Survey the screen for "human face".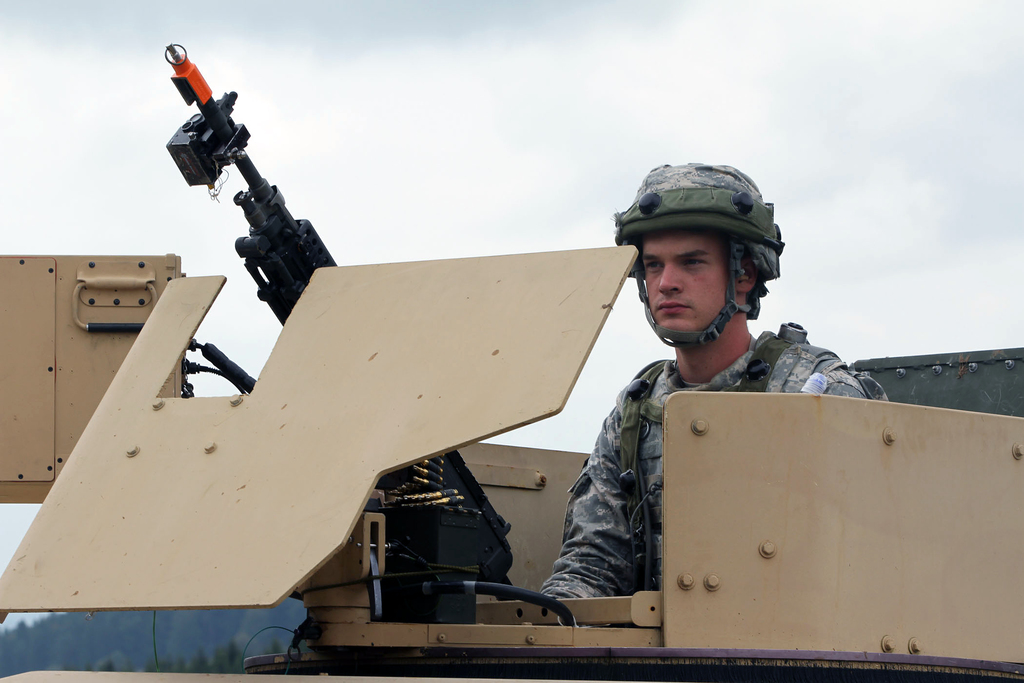
Survey found: rect(643, 231, 737, 319).
